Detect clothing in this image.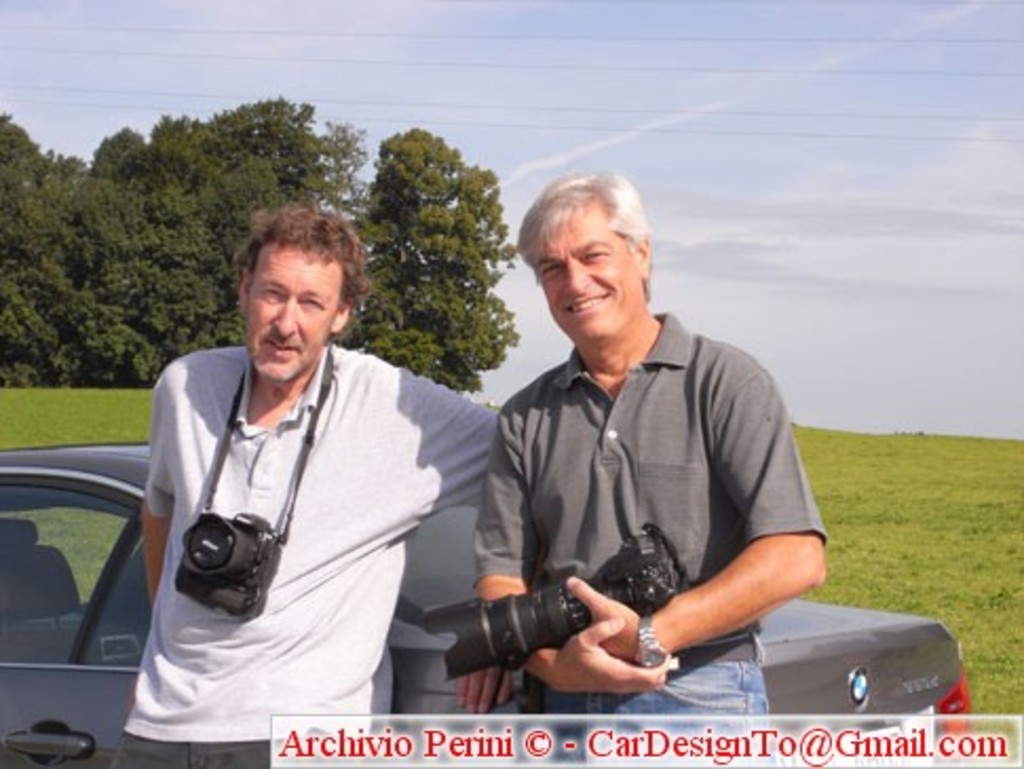
Detection: region(152, 346, 513, 767).
